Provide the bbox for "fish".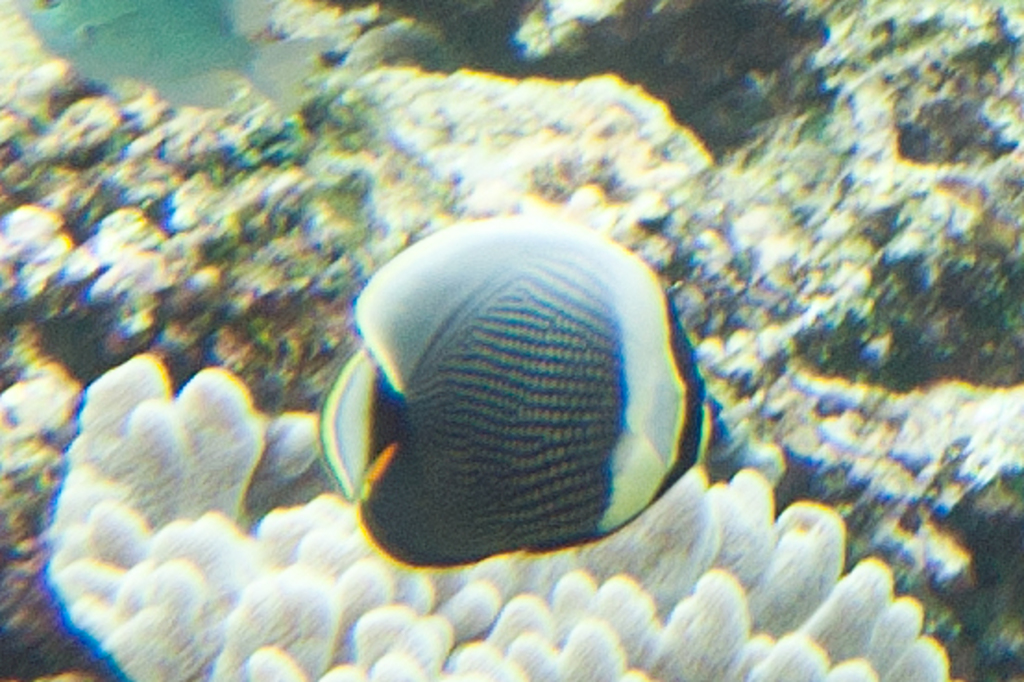
left=314, top=203, right=730, bottom=608.
